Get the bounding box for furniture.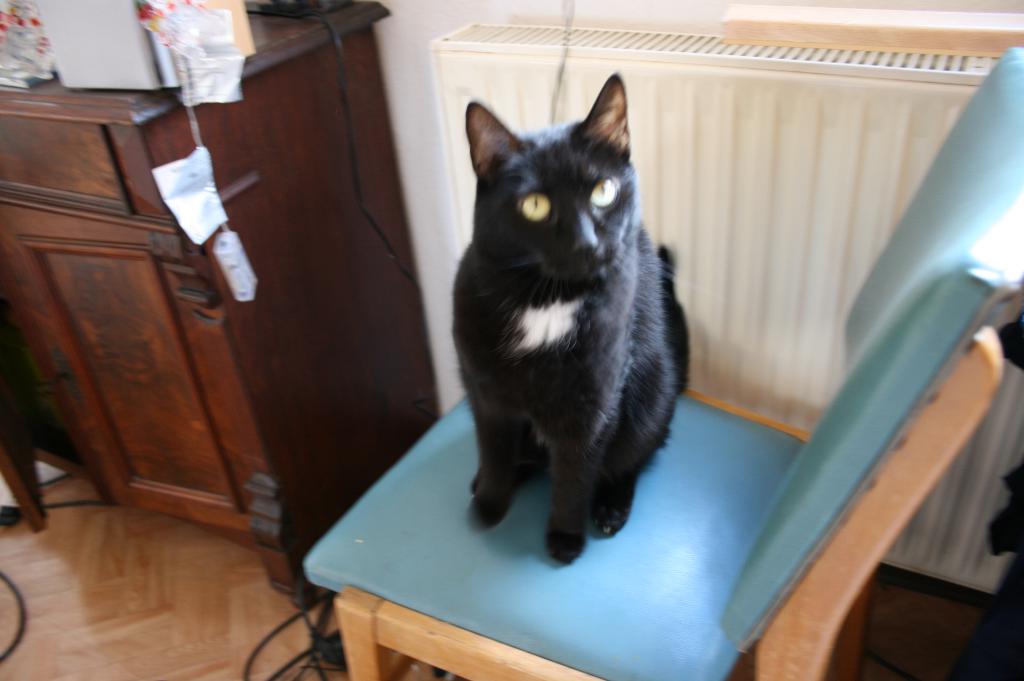
[left=0, top=0, right=458, bottom=604].
